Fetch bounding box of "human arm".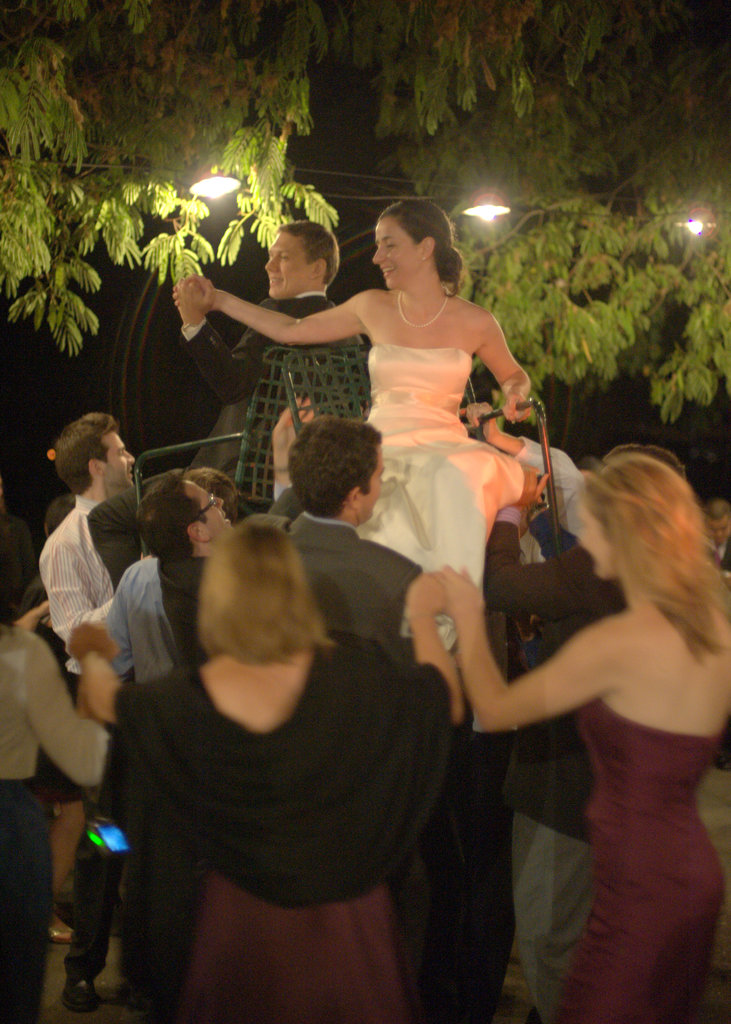
Bbox: left=483, top=463, right=597, bottom=619.
